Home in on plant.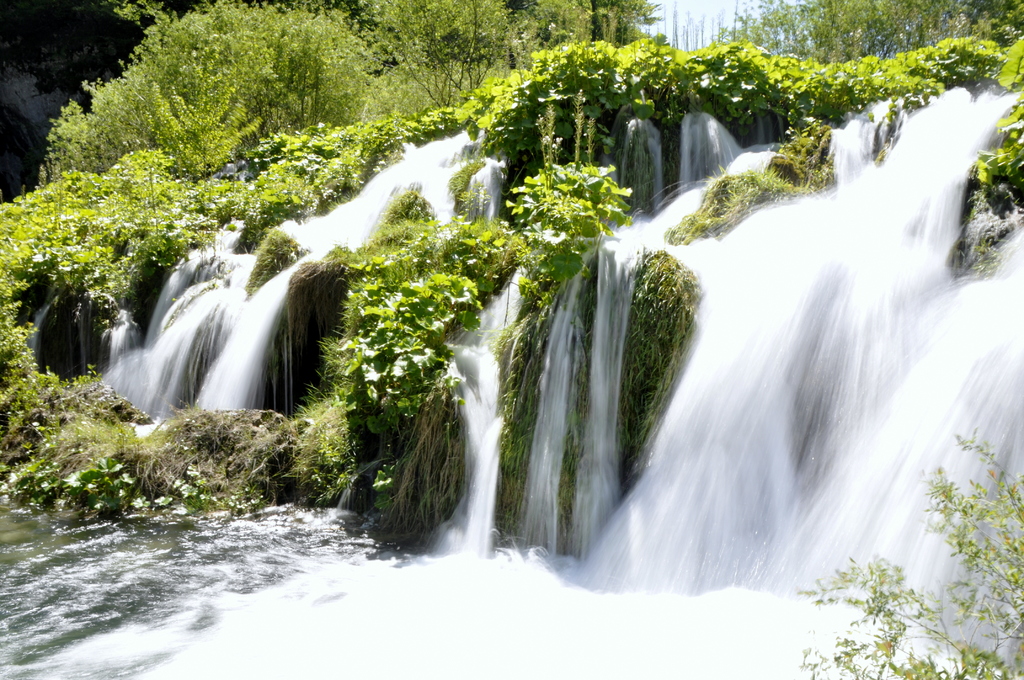
Homed in at (x1=587, y1=0, x2=673, y2=51).
